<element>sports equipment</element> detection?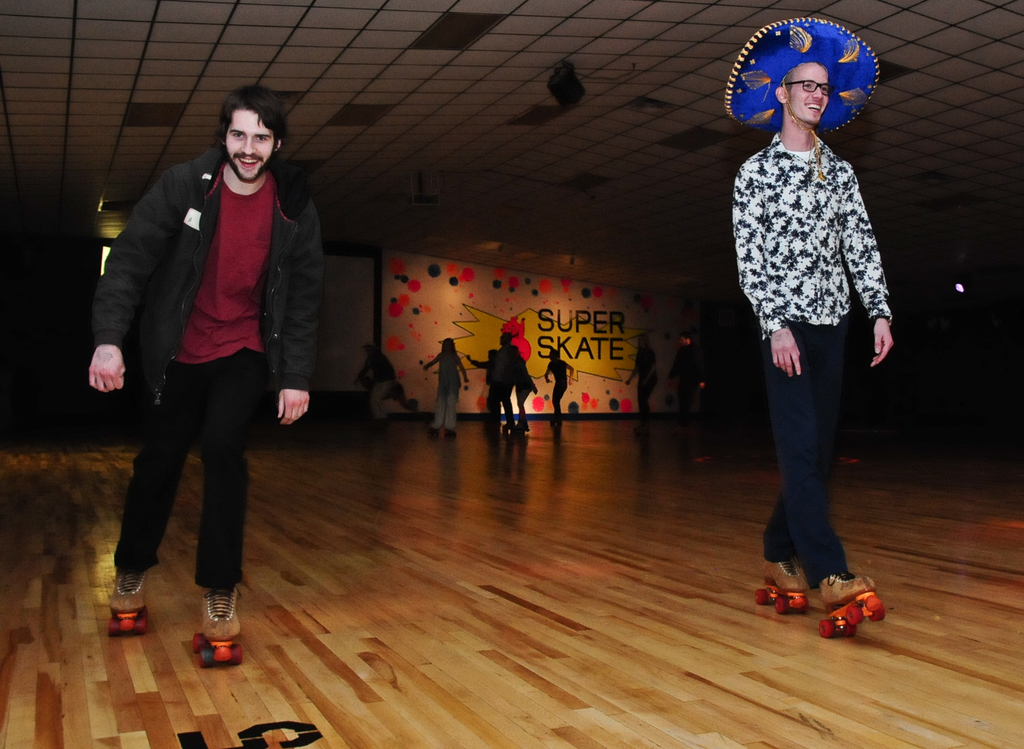
Rect(819, 570, 886, 640)
